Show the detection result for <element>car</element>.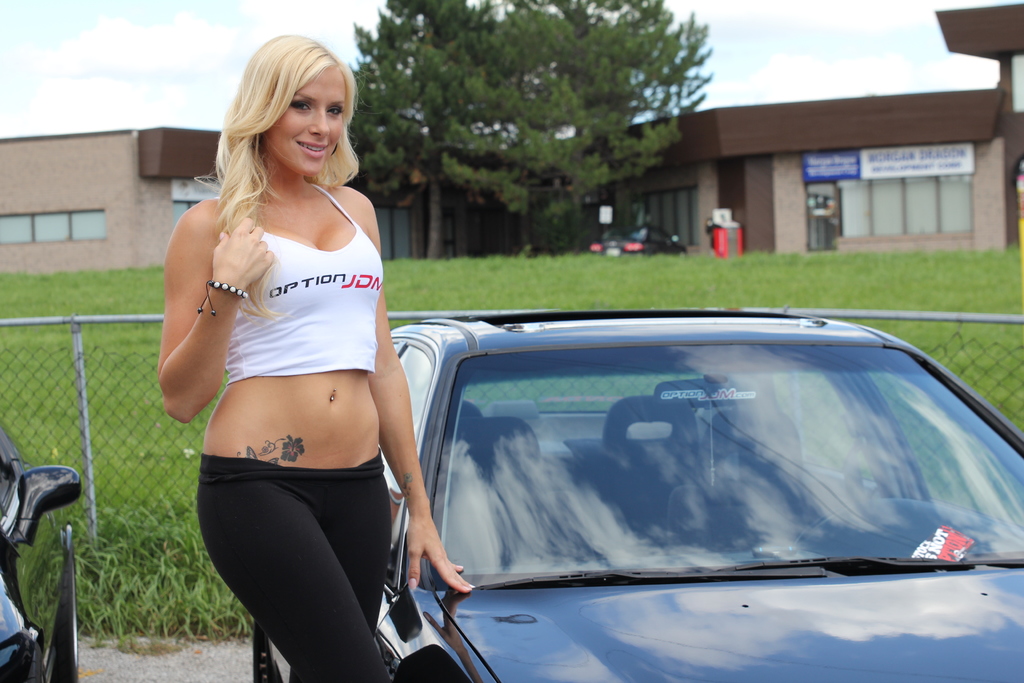
(left=0, top=419, right=82, bottom=682).
